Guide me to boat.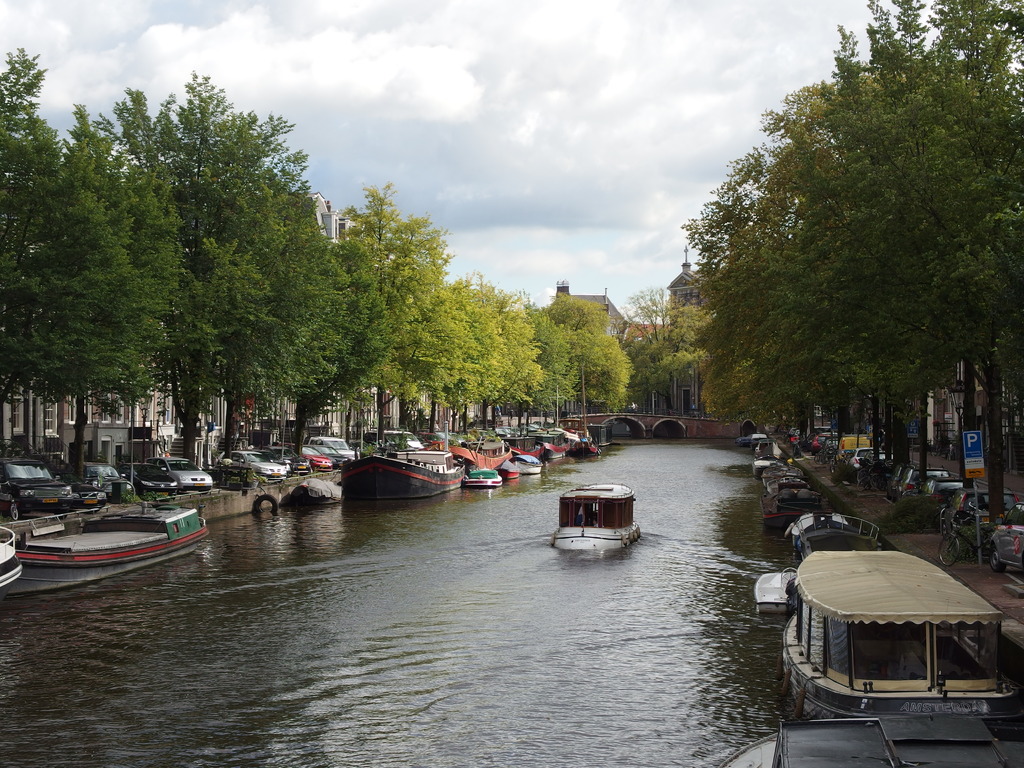
Guidance: x1=701, y1=459, x2=1023, y2=767.
